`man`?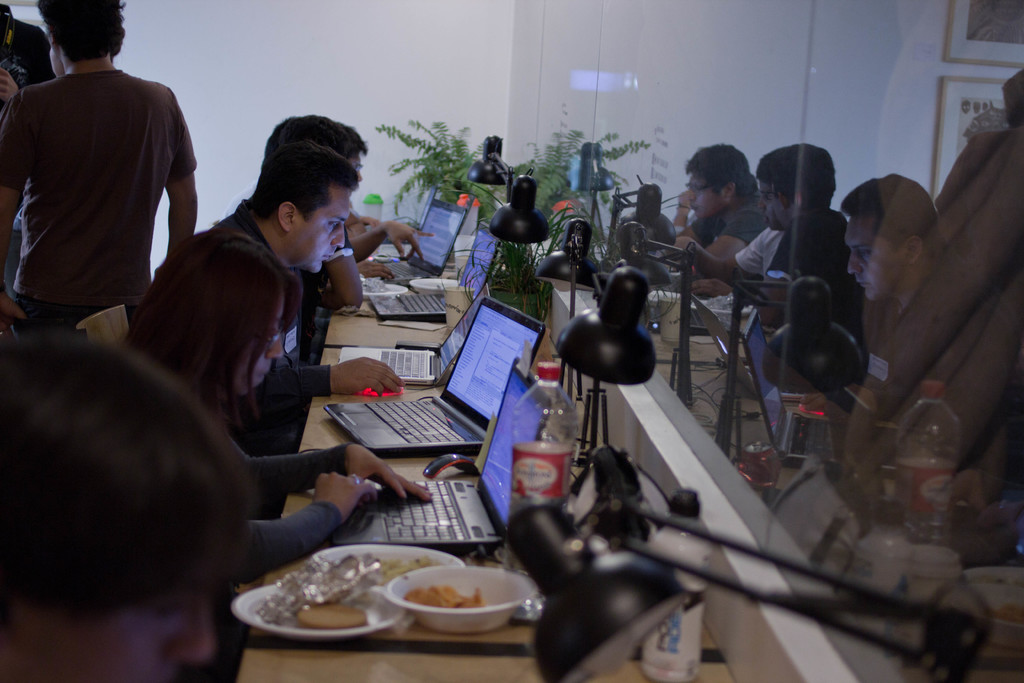
rect(0, 341, 257, 682)
